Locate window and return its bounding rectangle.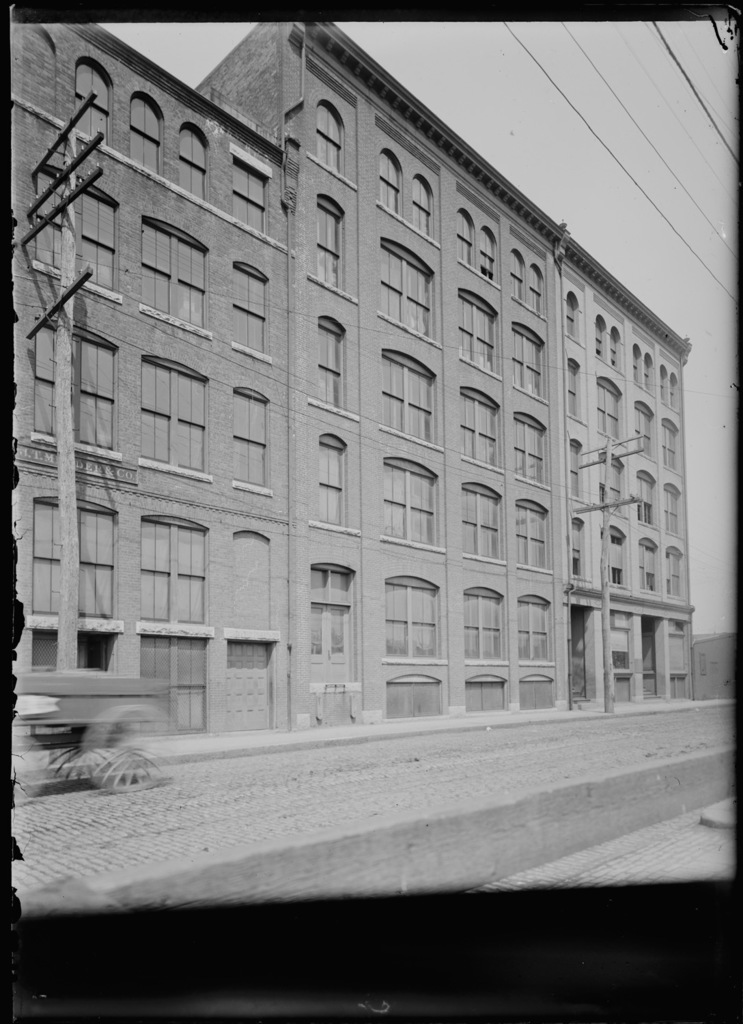
box=[636, 469, 648, 524].
